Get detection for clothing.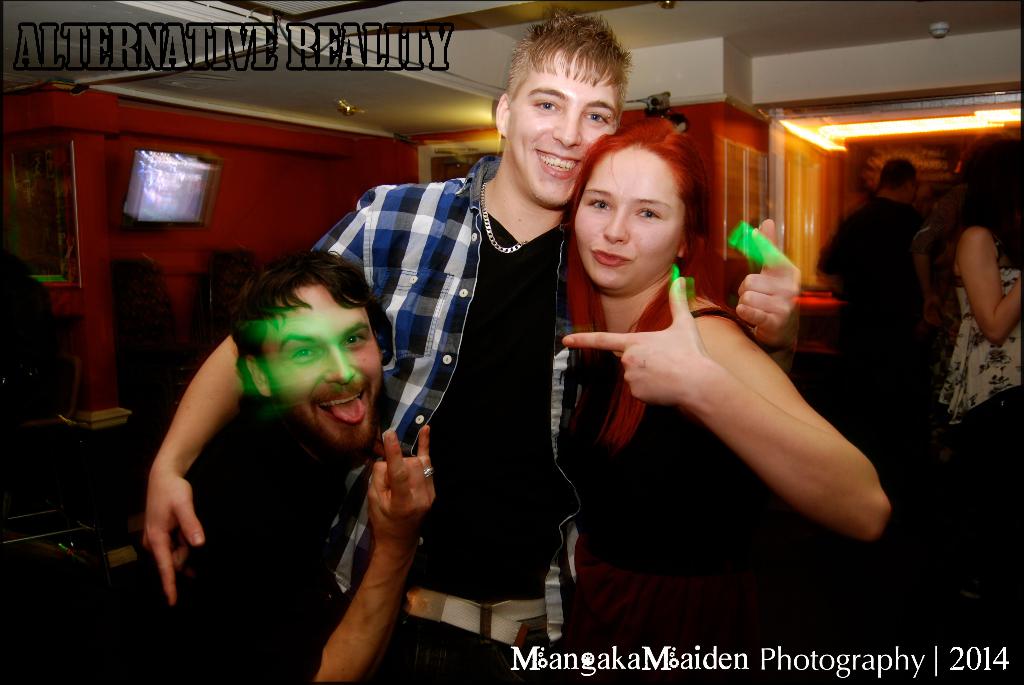
Detection: [x1=939, y1=269, x2=1023, y2=586].
